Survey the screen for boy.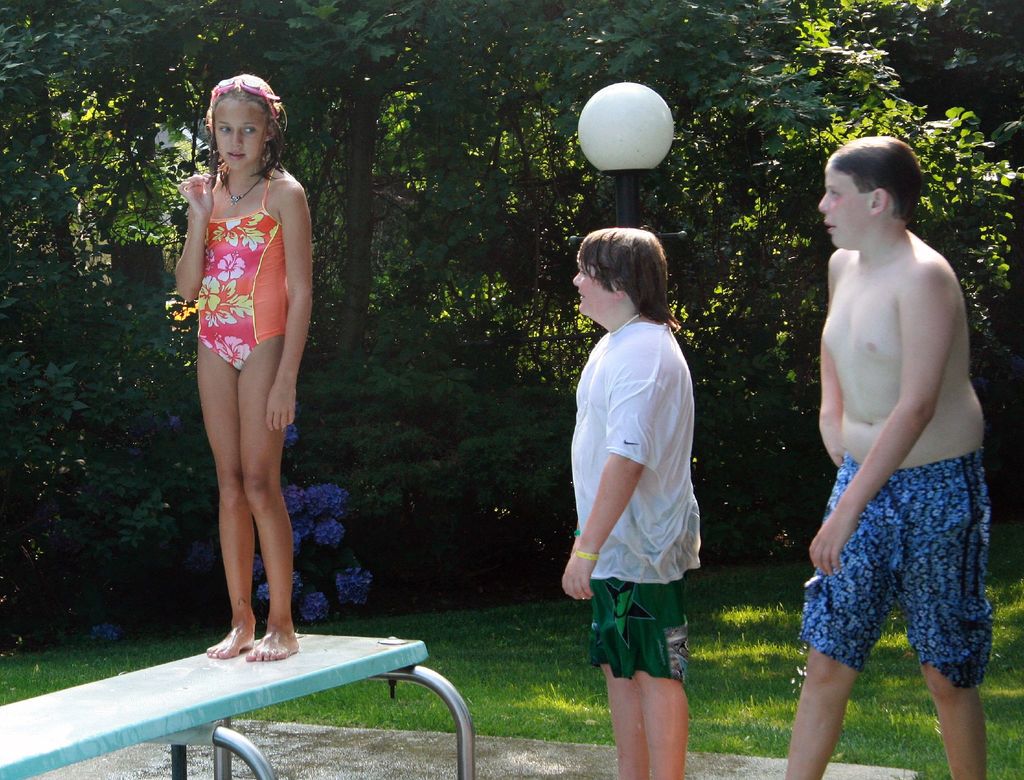
Survey found: {"x1": 789, "y1": 138, "x2": 994, "y2": 779}.
